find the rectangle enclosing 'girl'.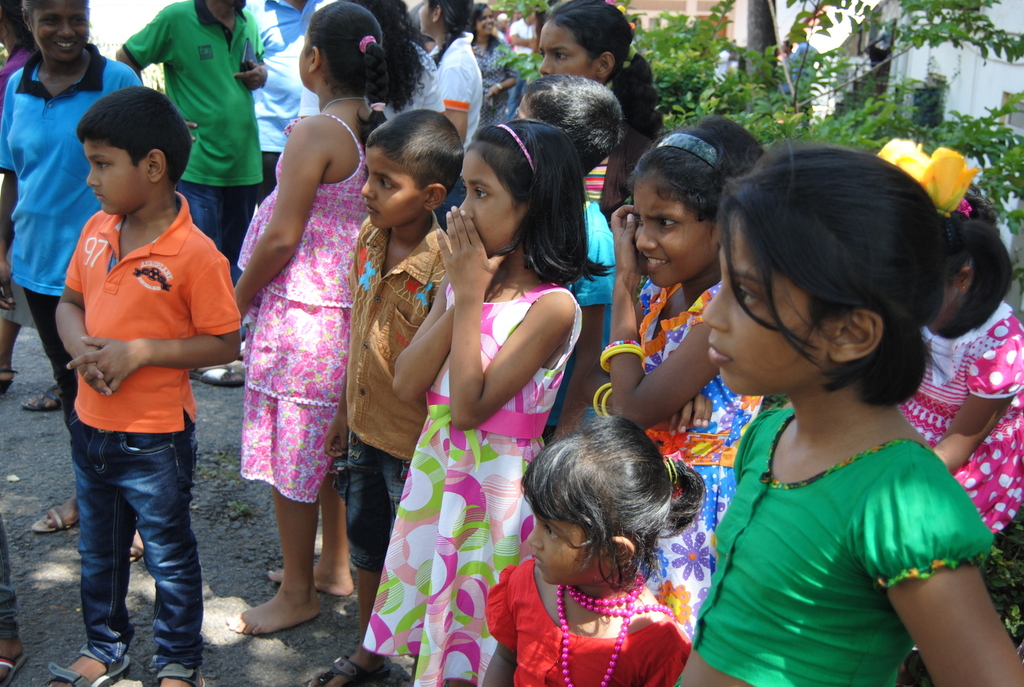
Rect(360, 109, 614, 685).
